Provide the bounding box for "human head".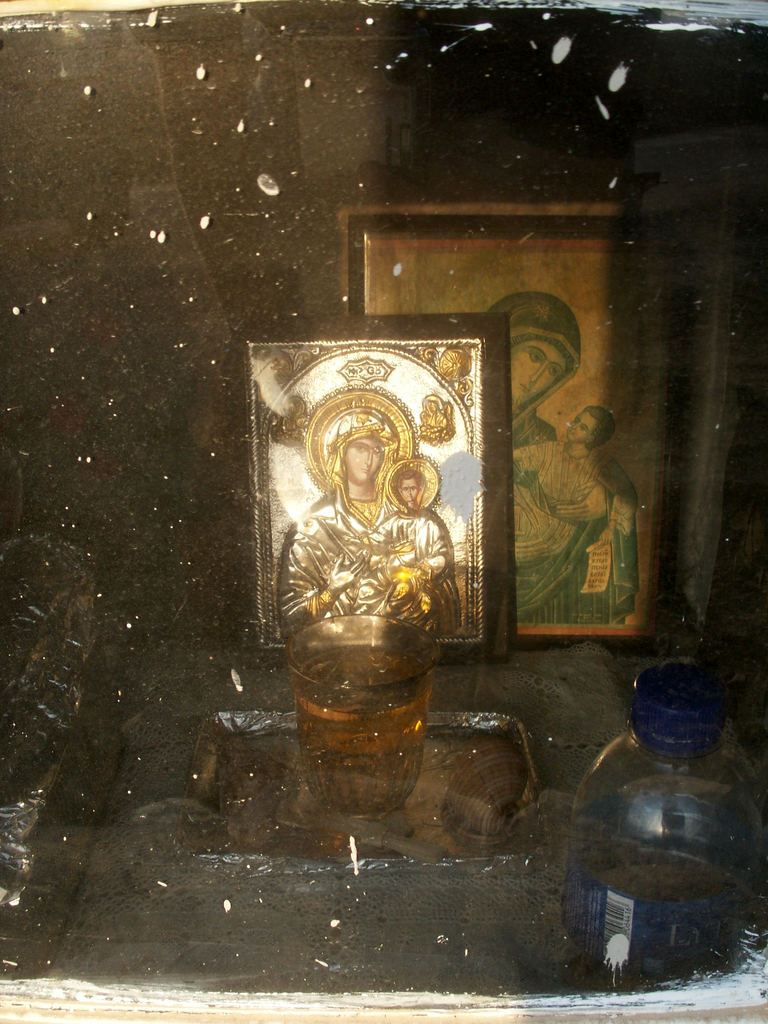
x1=490, y1=294, x2=579, y2=413.
